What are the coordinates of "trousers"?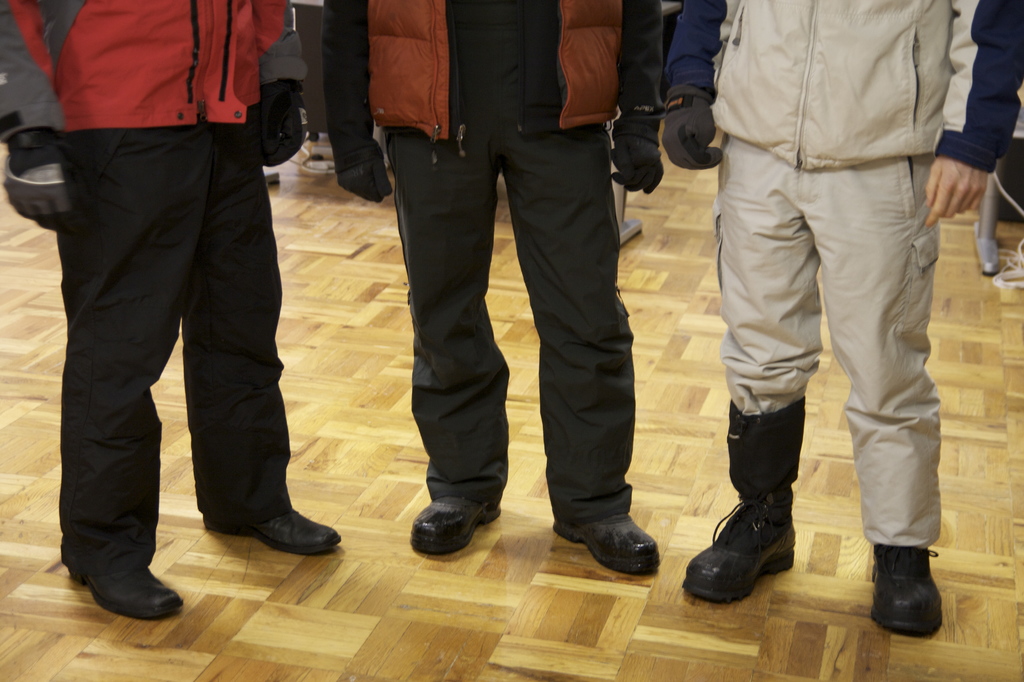
(left=38, top=143, right=316, bottom=590).
